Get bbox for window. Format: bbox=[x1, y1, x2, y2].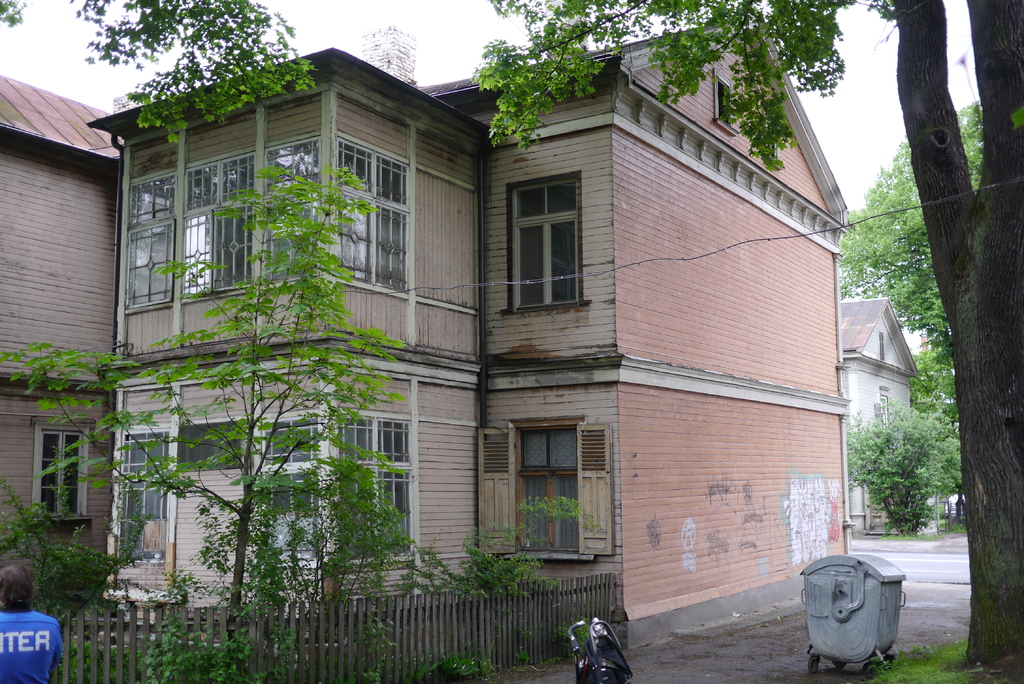
bbox=[343, 410, 409, 552].
